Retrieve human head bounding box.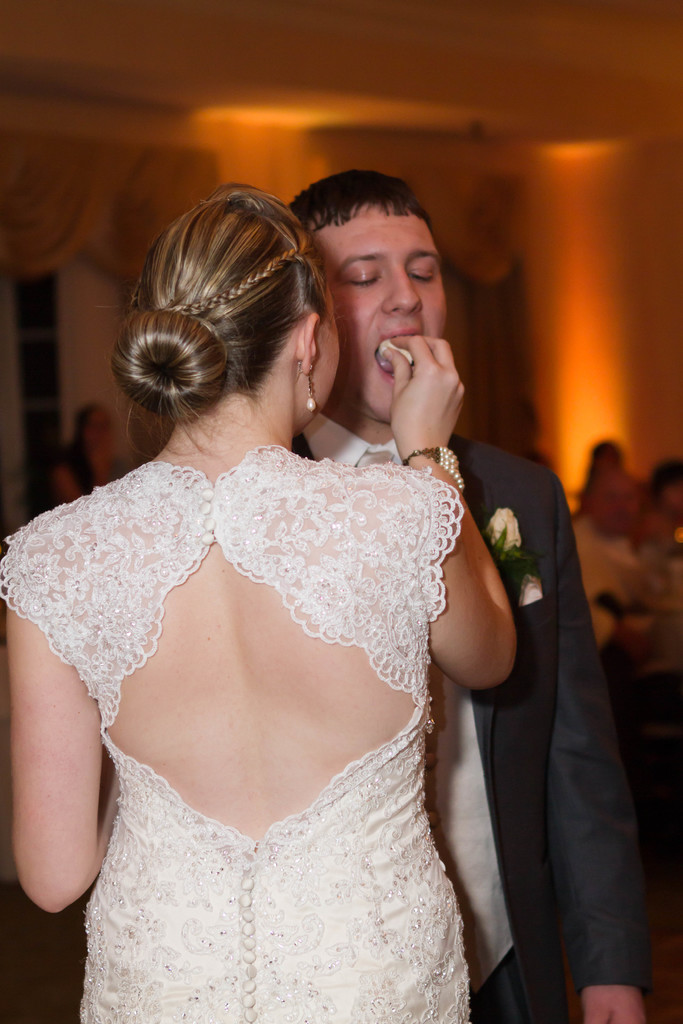
Bounding box: 111/188/340/436.
